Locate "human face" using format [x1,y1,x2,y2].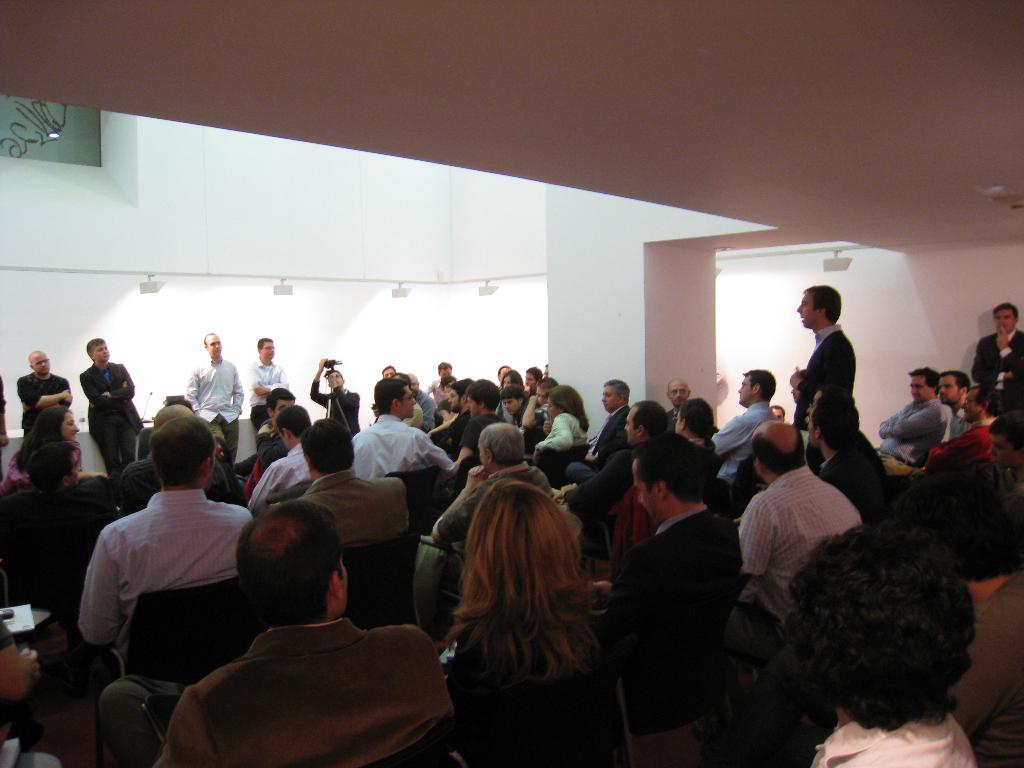
[507,396,519,412].
